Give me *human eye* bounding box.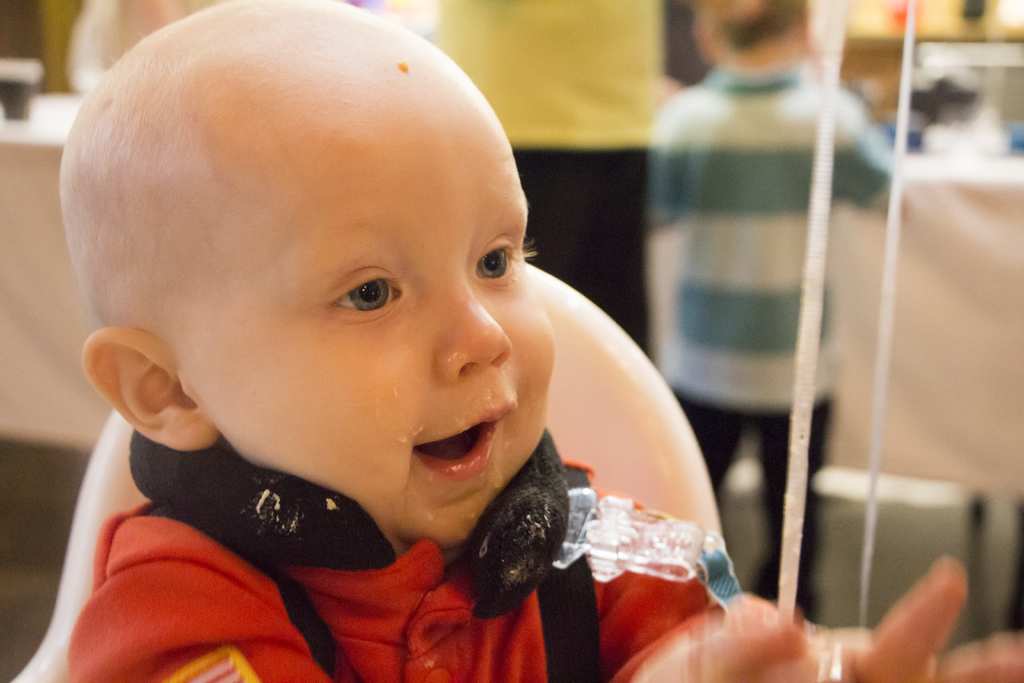
bbox=[468, 233, 538, 283].
